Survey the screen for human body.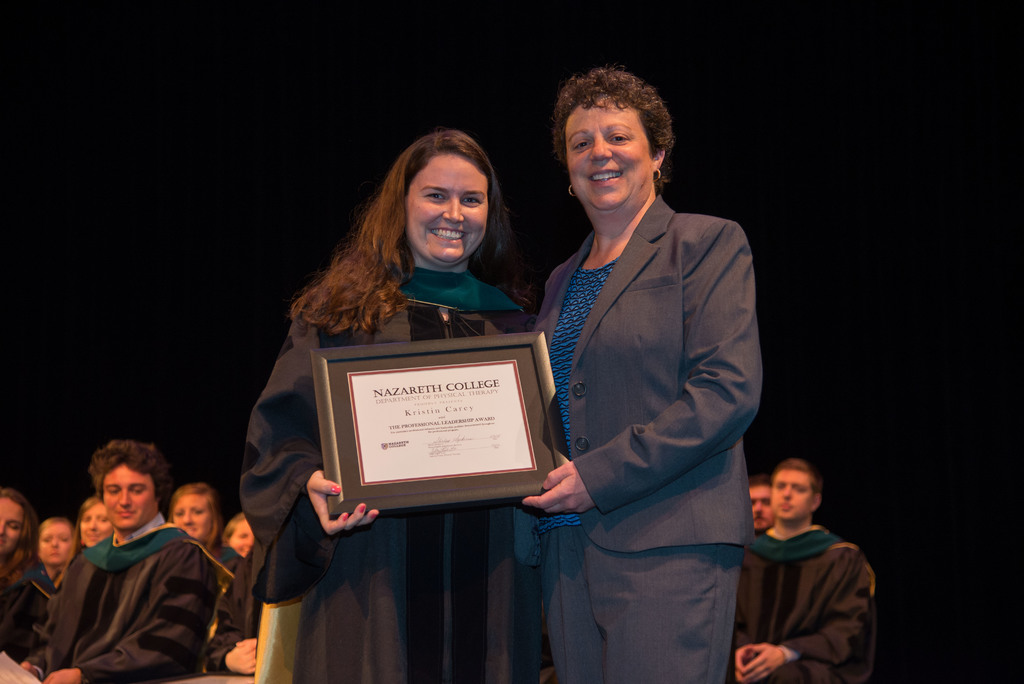
Survey found: {"x1": 81, "y1": 493, "x2": 115, "y2": 557}.
